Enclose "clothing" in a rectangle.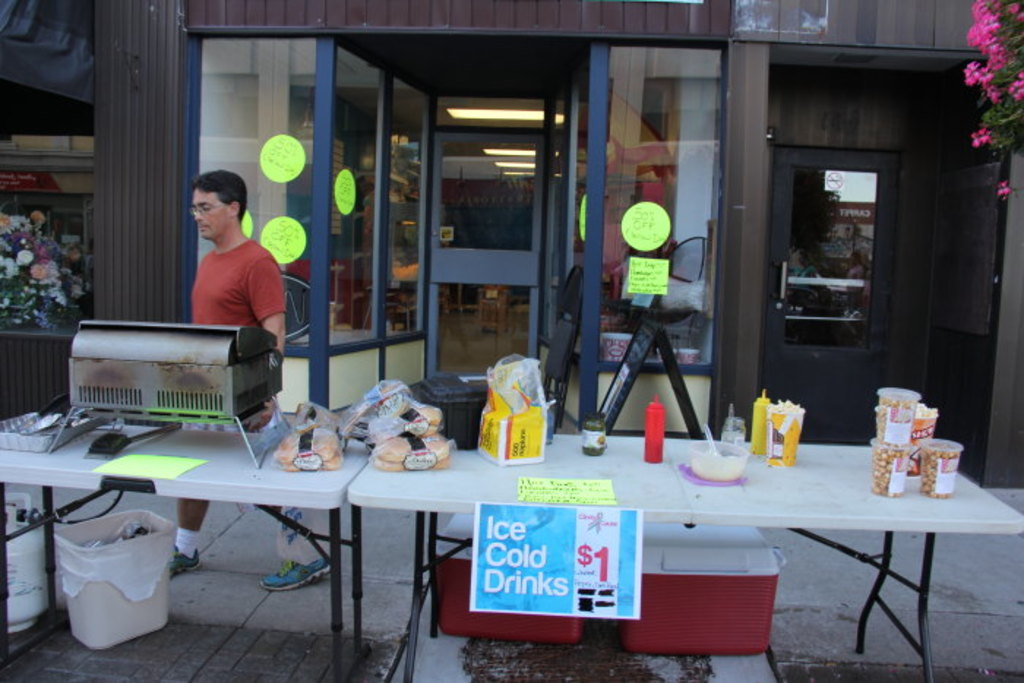
180/216/278/336.
